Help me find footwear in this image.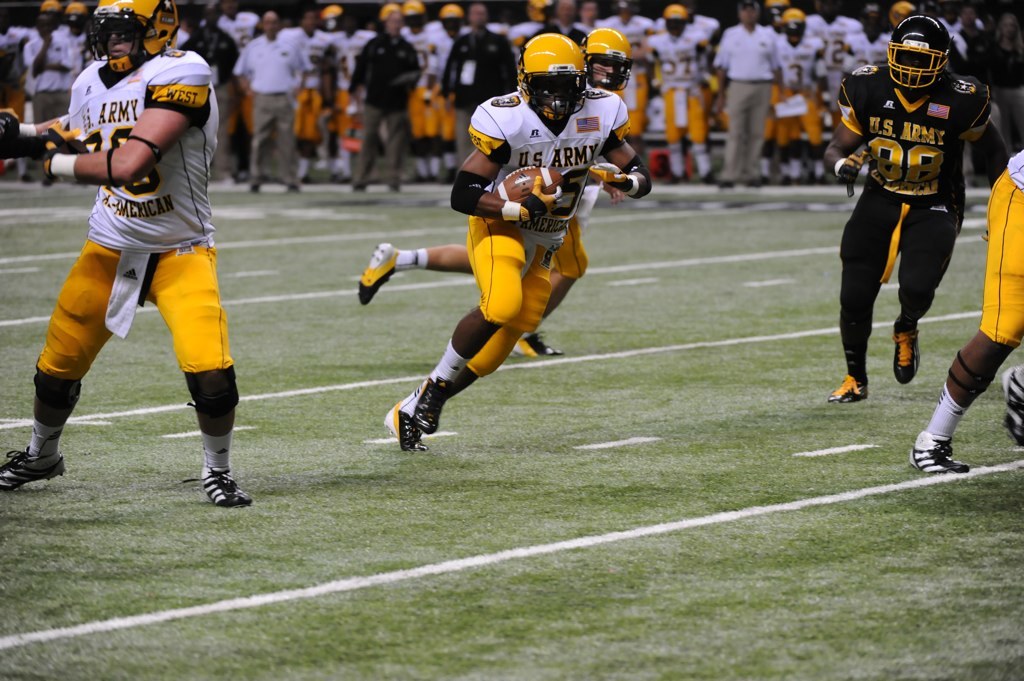
Found it: {"left": 893, "top": 325, "right": 925, "bottom": 386}.
